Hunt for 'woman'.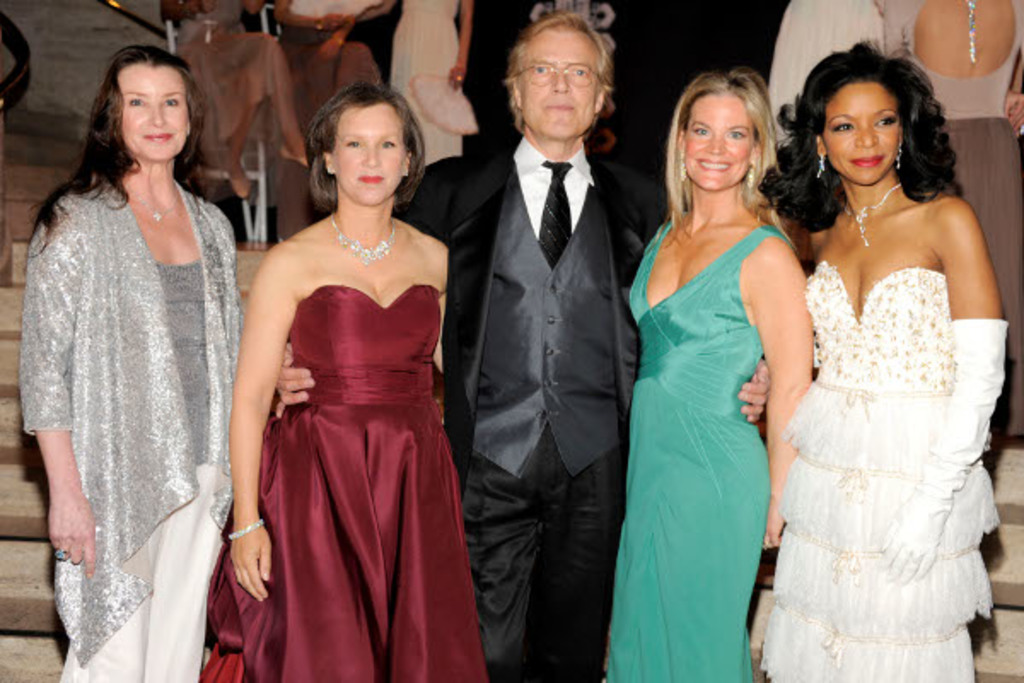
Hunted down at {"left": 382, "top": 0, "right": 469, "bottom": 225}.
